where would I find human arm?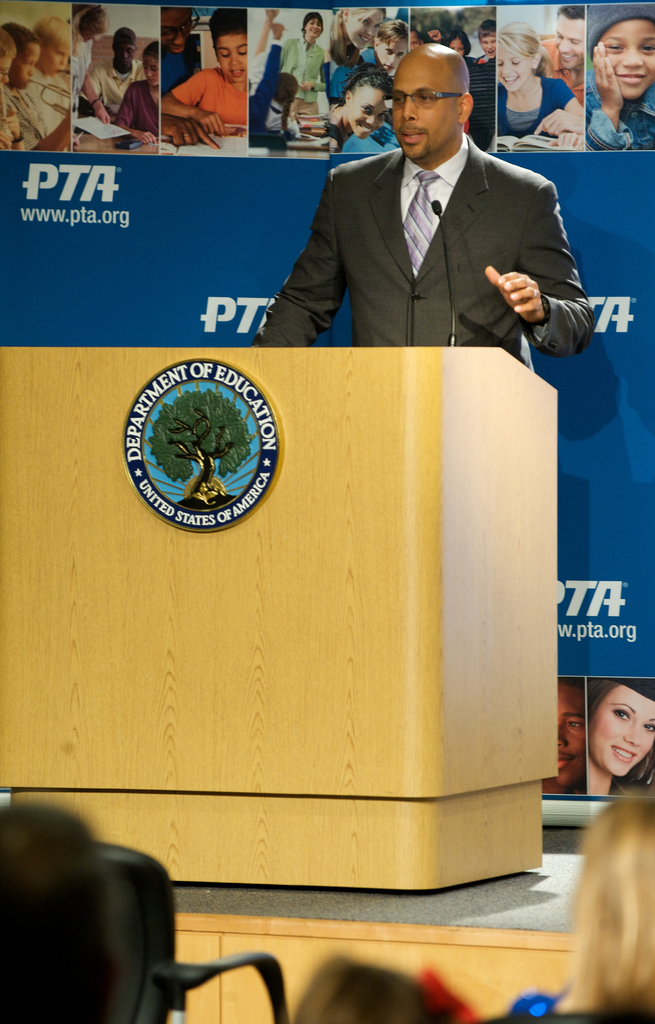
At {"x1": 158, "y1": 67, "x2": 227, "y2": 132}.
